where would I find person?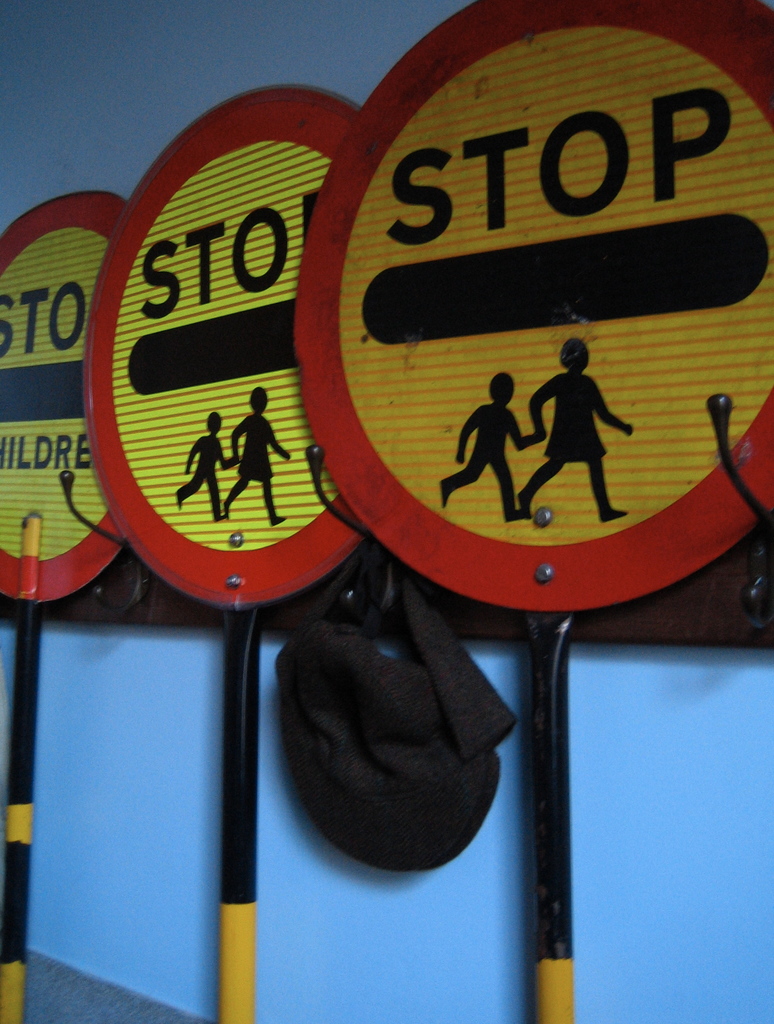
At left=515, top=335, right=631, bottom=526.
